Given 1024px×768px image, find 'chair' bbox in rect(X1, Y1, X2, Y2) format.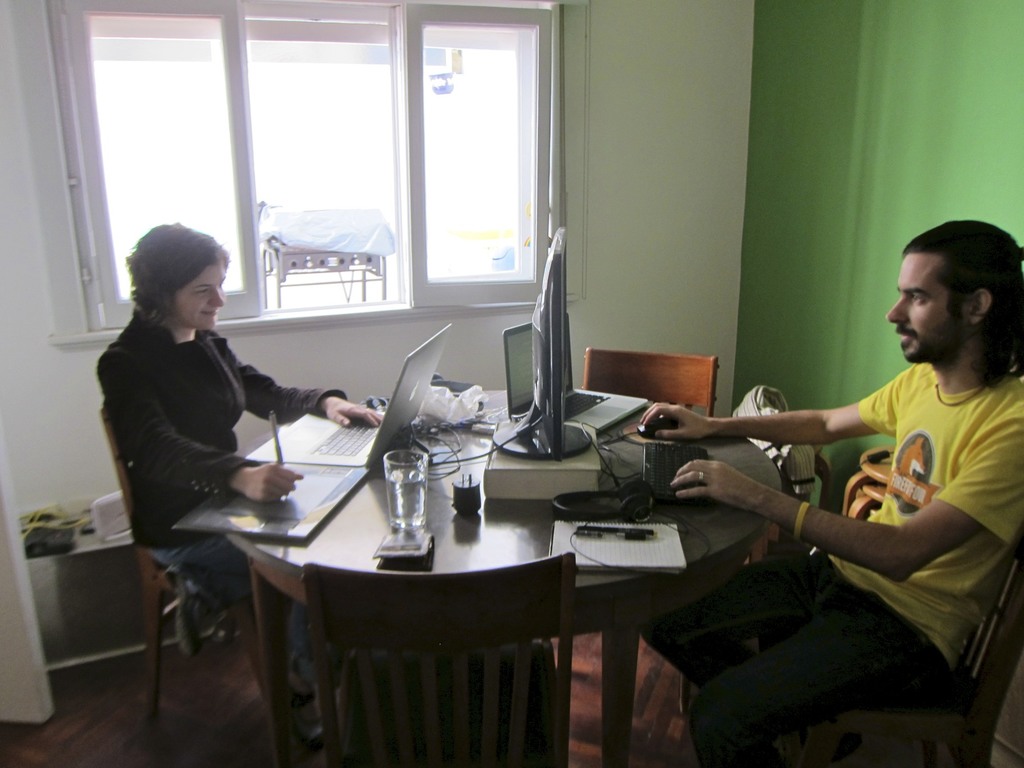
rect(675, 552, 1023, 767).
